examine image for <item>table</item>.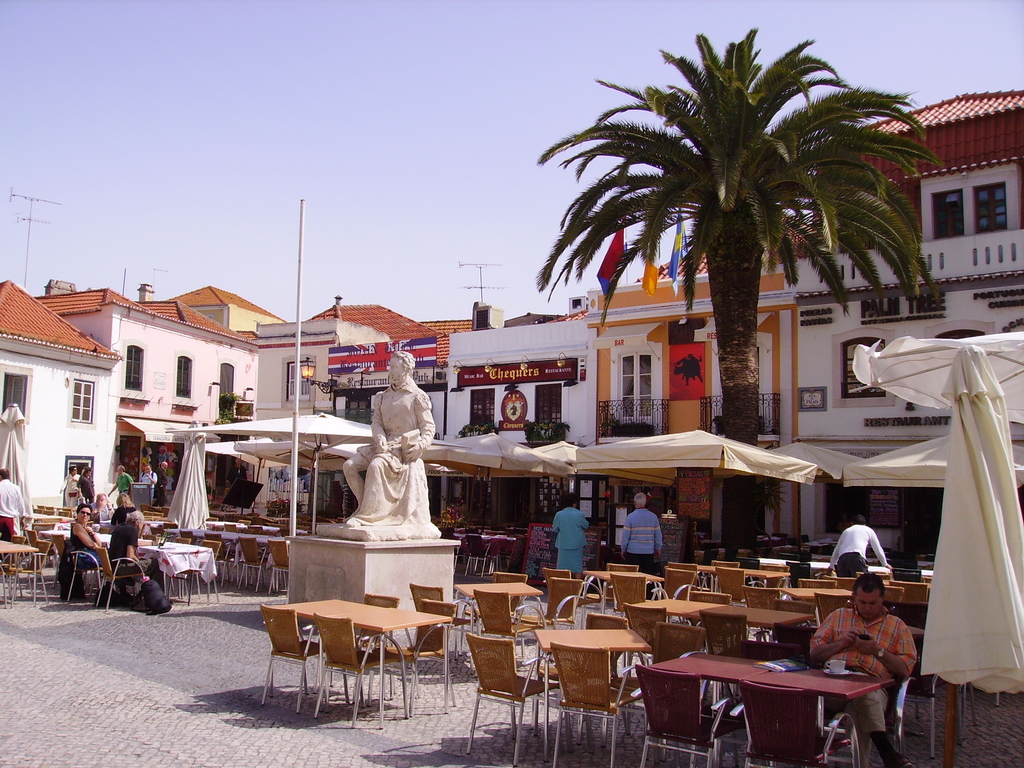
Examination result: box=[737, 569, 790, 585].
